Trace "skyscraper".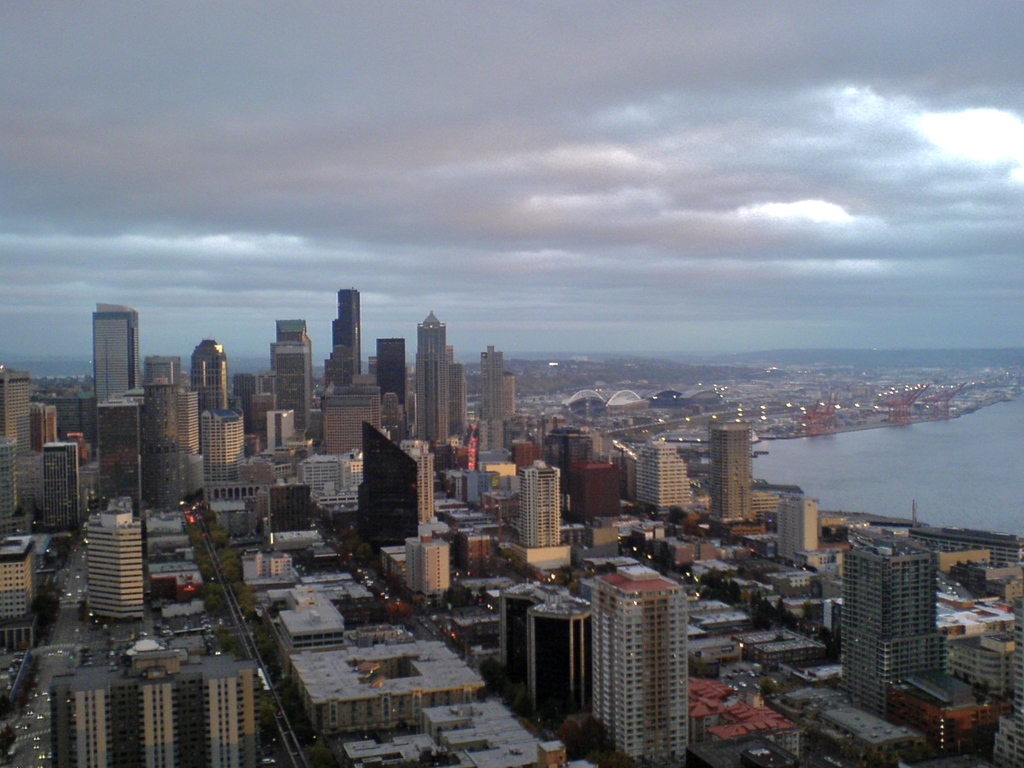
Traced to <bbox>635, 434, 692, 517</bbox>.
